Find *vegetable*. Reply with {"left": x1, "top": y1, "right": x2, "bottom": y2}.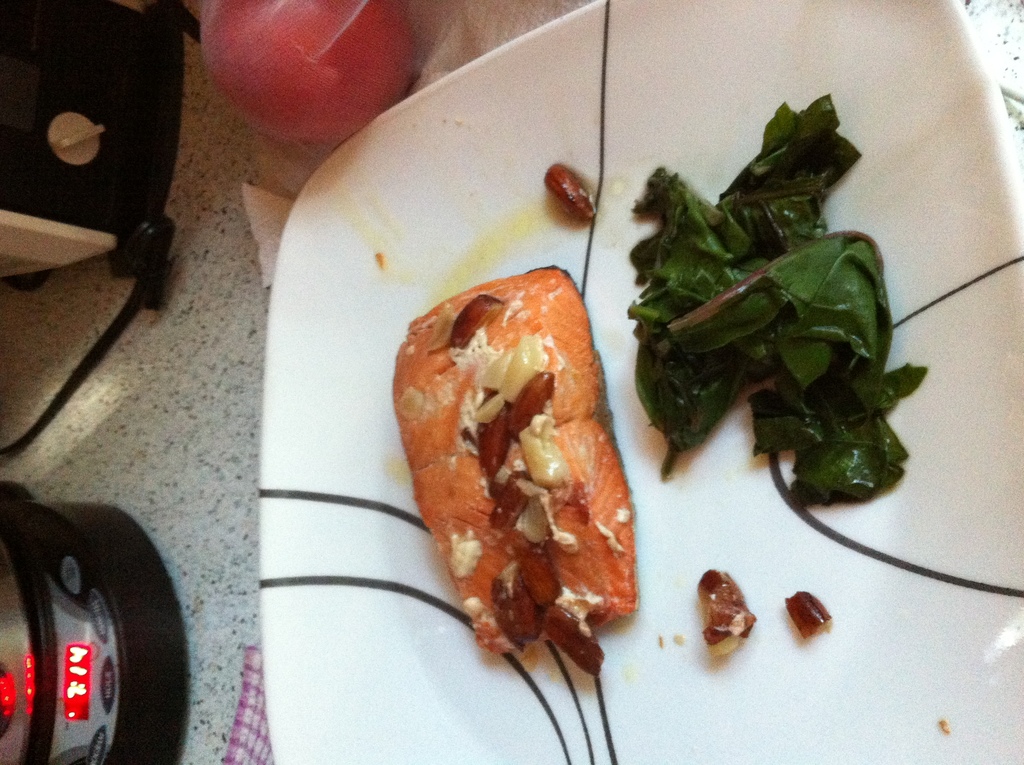
{"left": 623, "top": 110, "right": 920, "bottom": 509}.
